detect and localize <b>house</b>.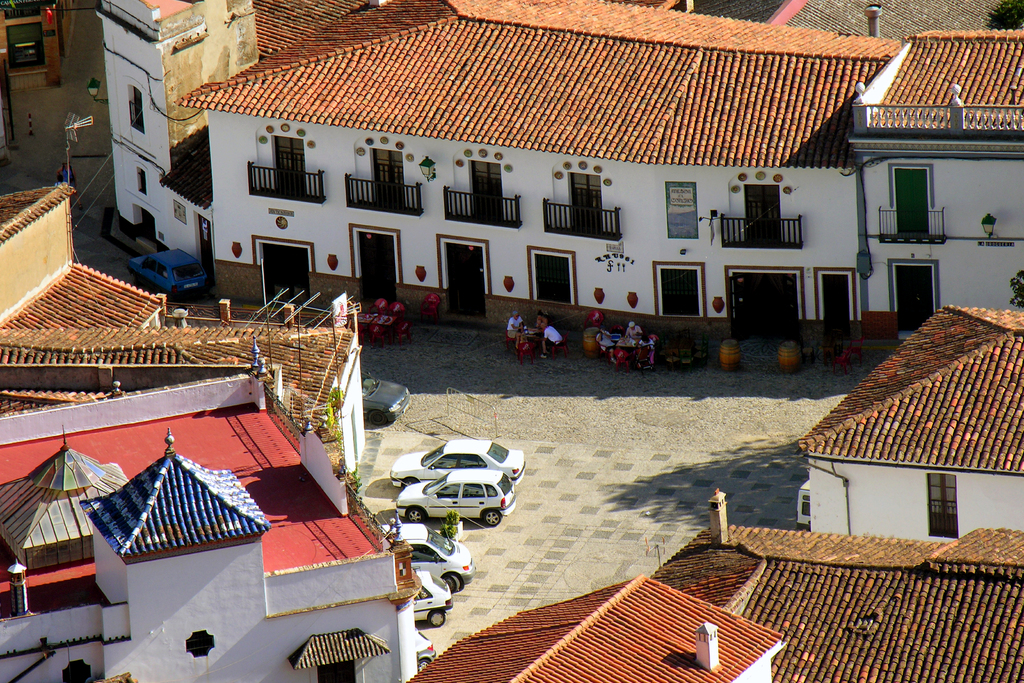
Localized at x1=395, y1=500, x2=1023, y2=682.
